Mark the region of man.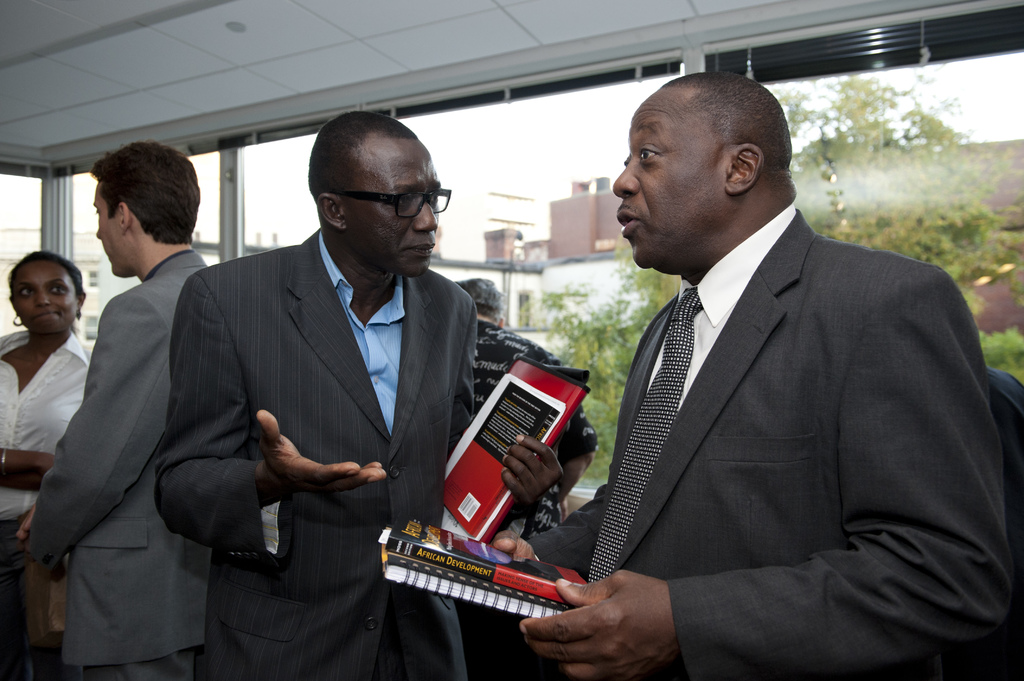
Region: 13,138,230,680.
